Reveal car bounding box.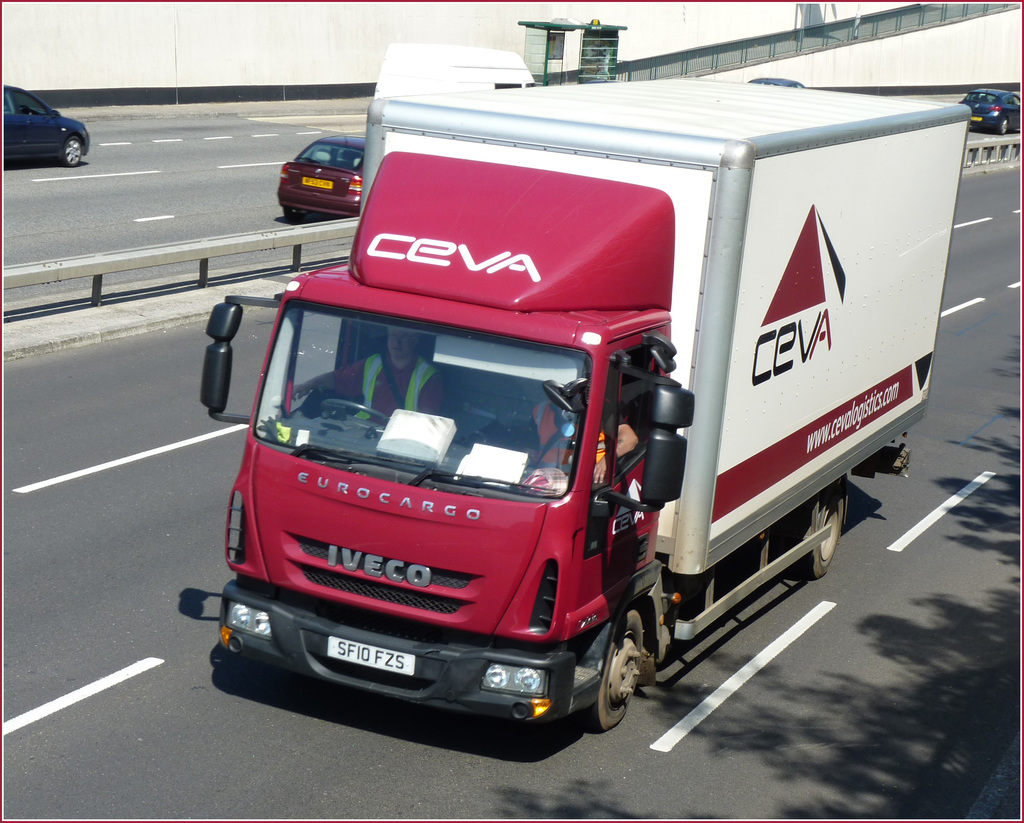
Revealed: Rect(957, 86, 1022, 133).
